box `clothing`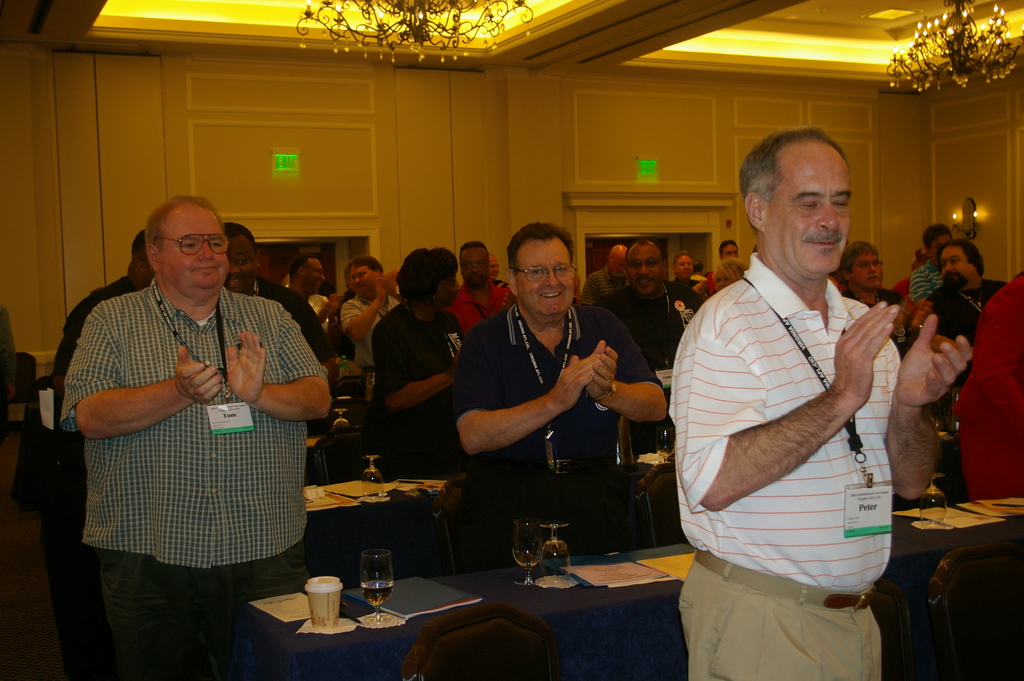
449/275/518/332
